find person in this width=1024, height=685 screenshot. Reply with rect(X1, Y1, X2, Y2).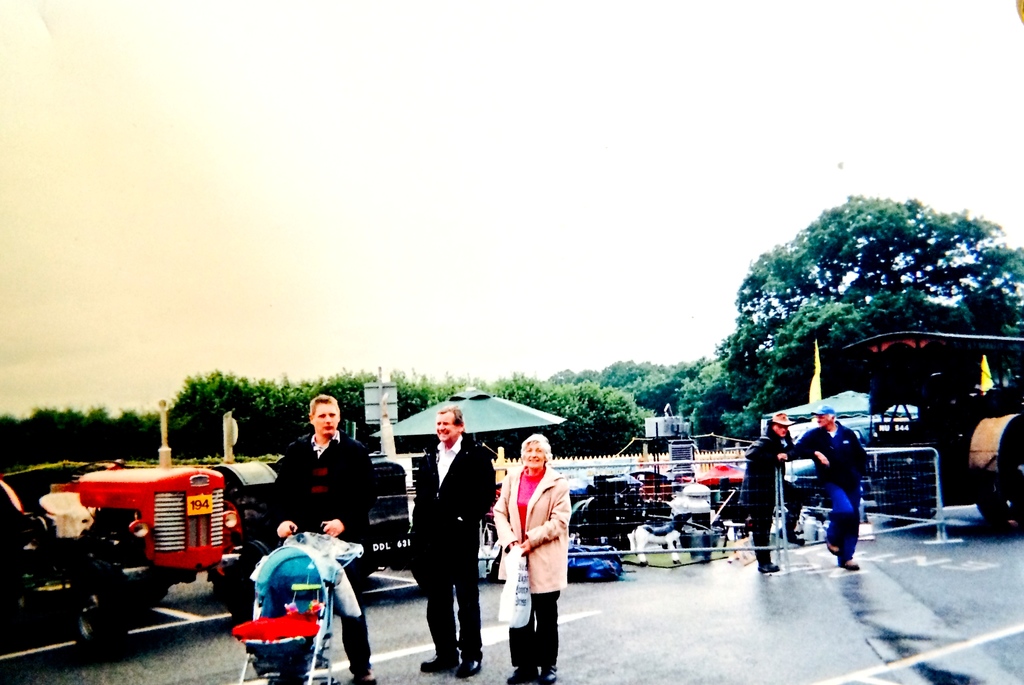
rect(794, 404, 872, 568).
